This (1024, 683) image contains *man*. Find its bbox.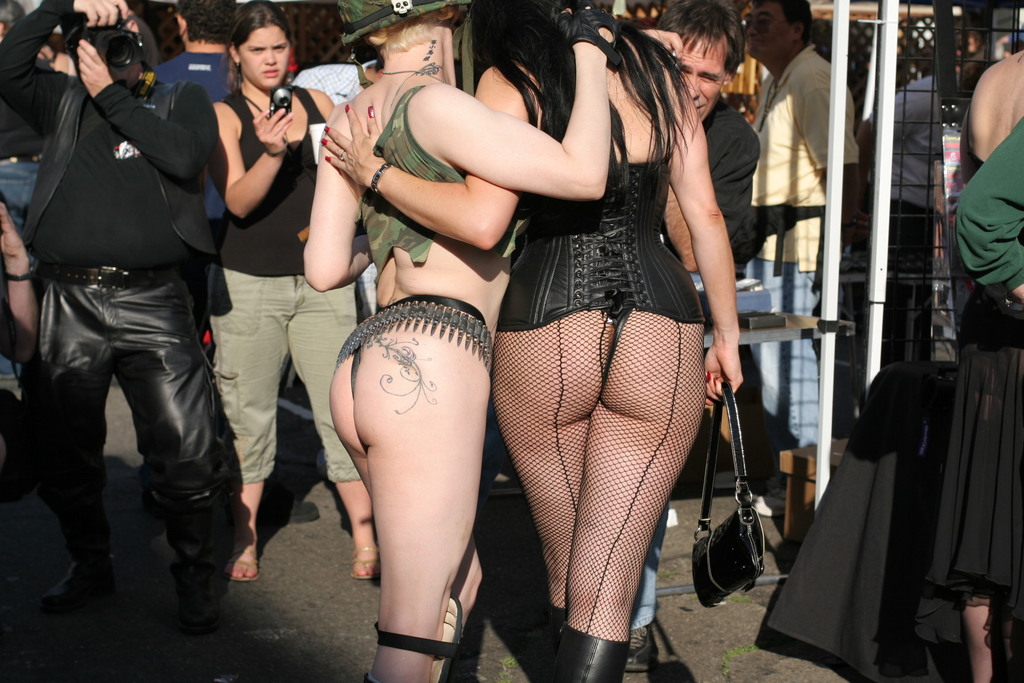
{"x1": 0, "y1": 0, "x2": 234, "y2": 682}.
